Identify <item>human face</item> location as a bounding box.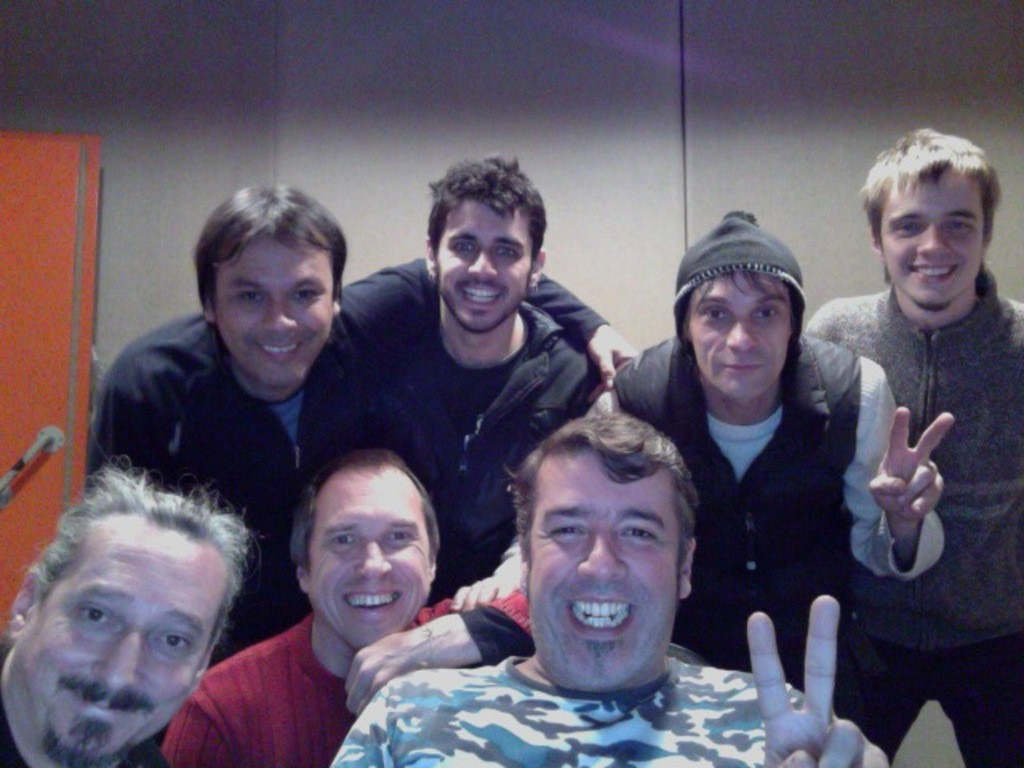
box=[530, 443, 678, 694].
